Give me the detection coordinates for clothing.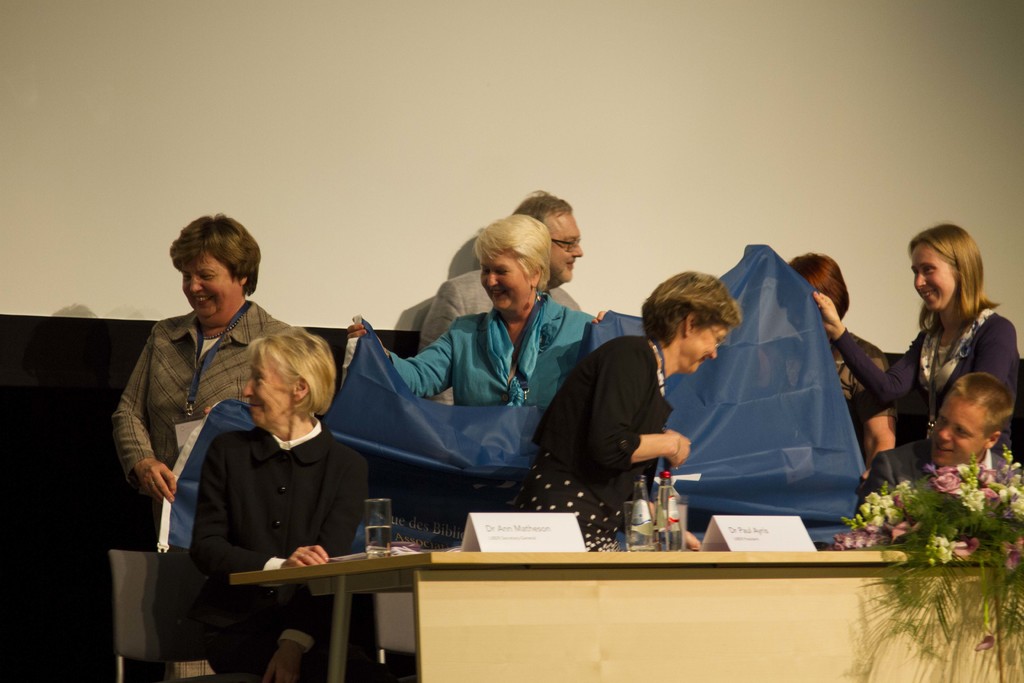
x1=113 y1=297 x2=288 y2=529.
